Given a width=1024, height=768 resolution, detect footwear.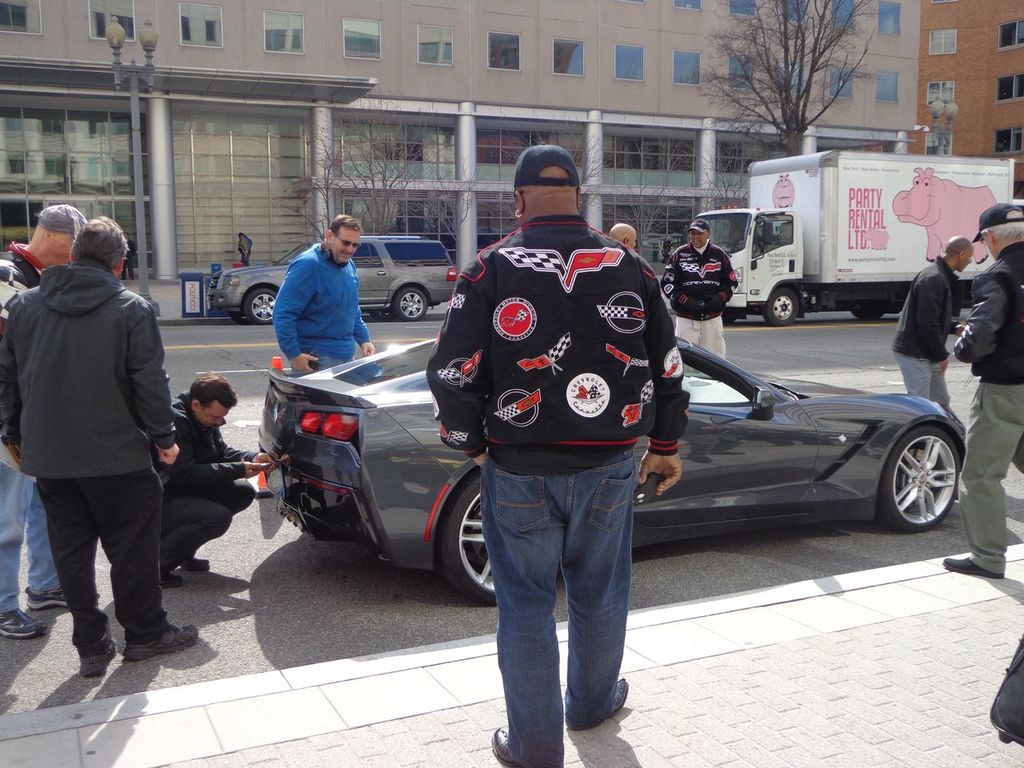
(121,624,198,662).
